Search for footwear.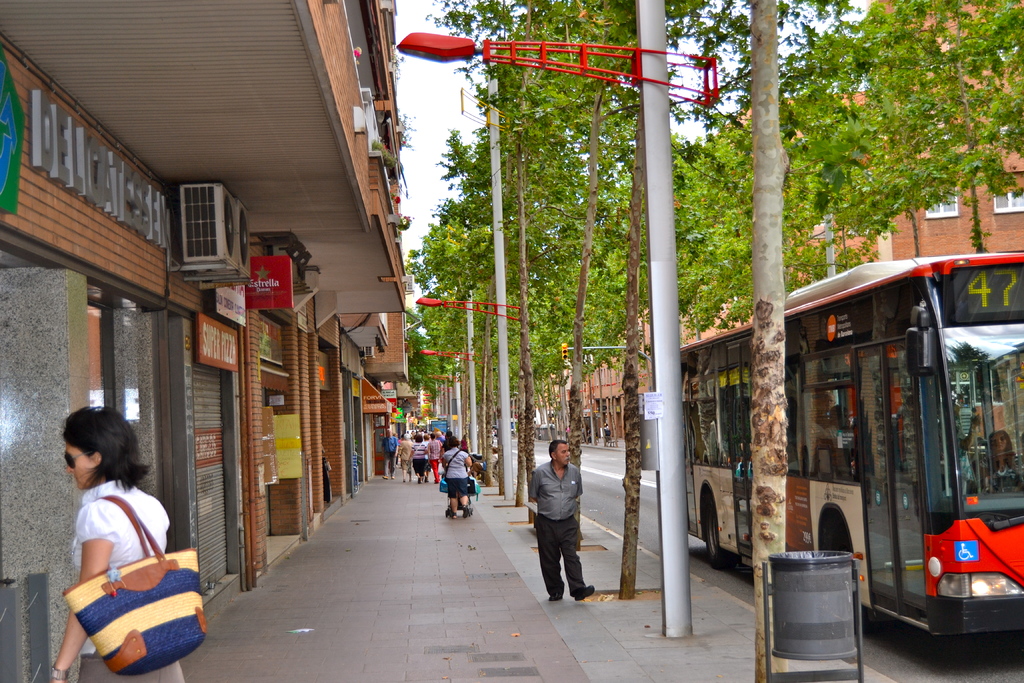
Found at box=[444, 509, 454, 522].
